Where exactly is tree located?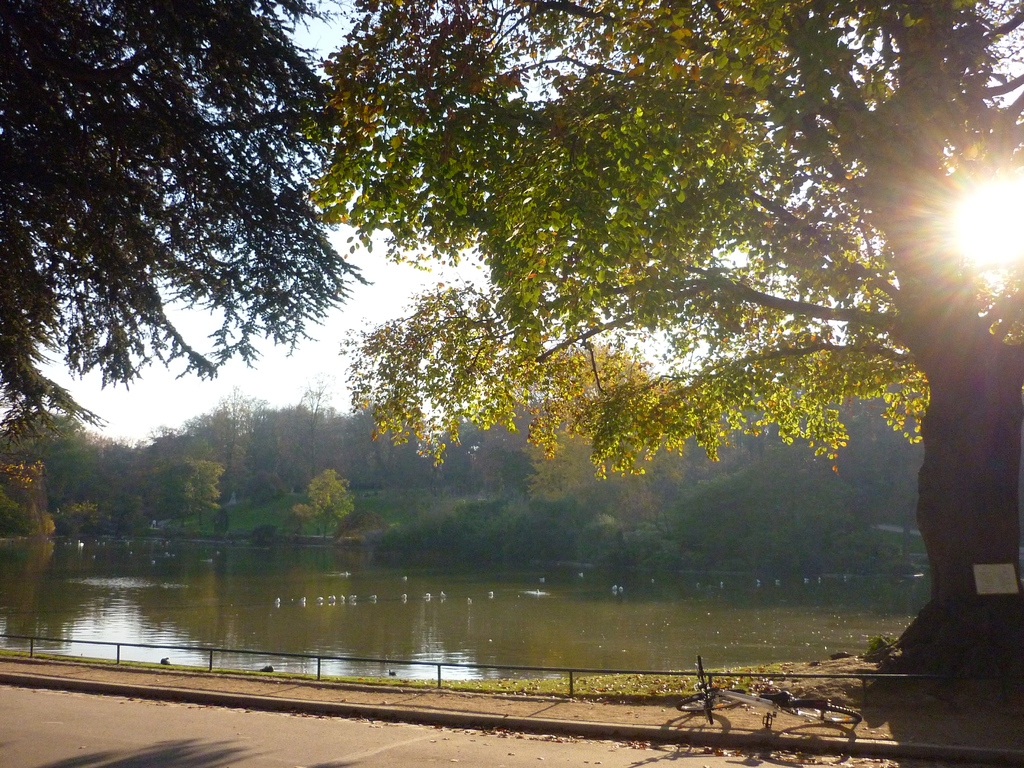
Its bounding box is 13:408:81:503.
